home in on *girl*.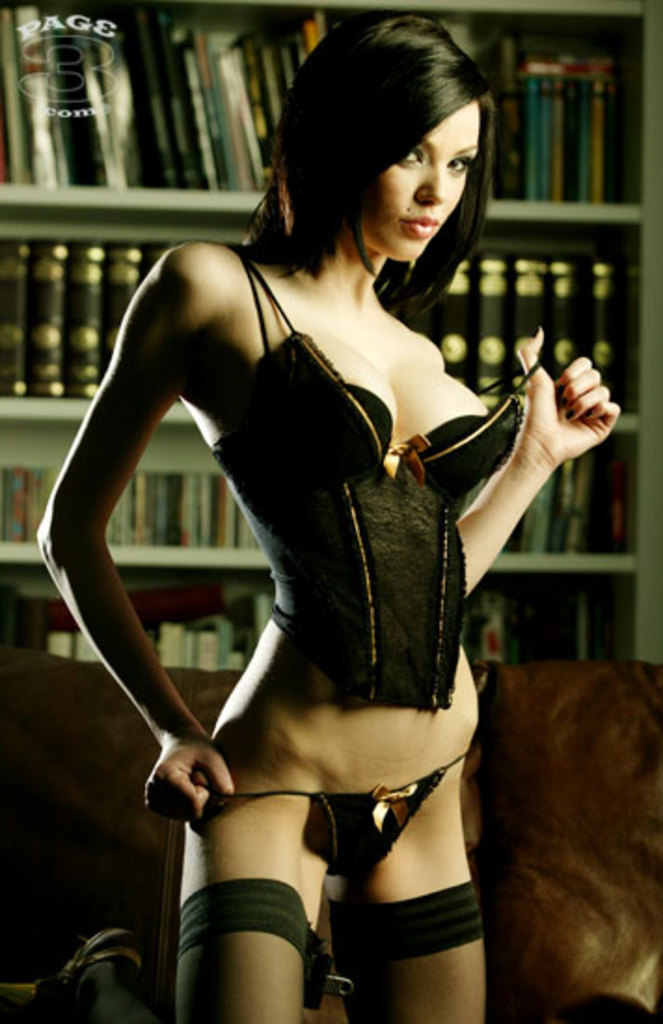
Homed in at x1=37, y1=17, x2=620, y2=1022.
